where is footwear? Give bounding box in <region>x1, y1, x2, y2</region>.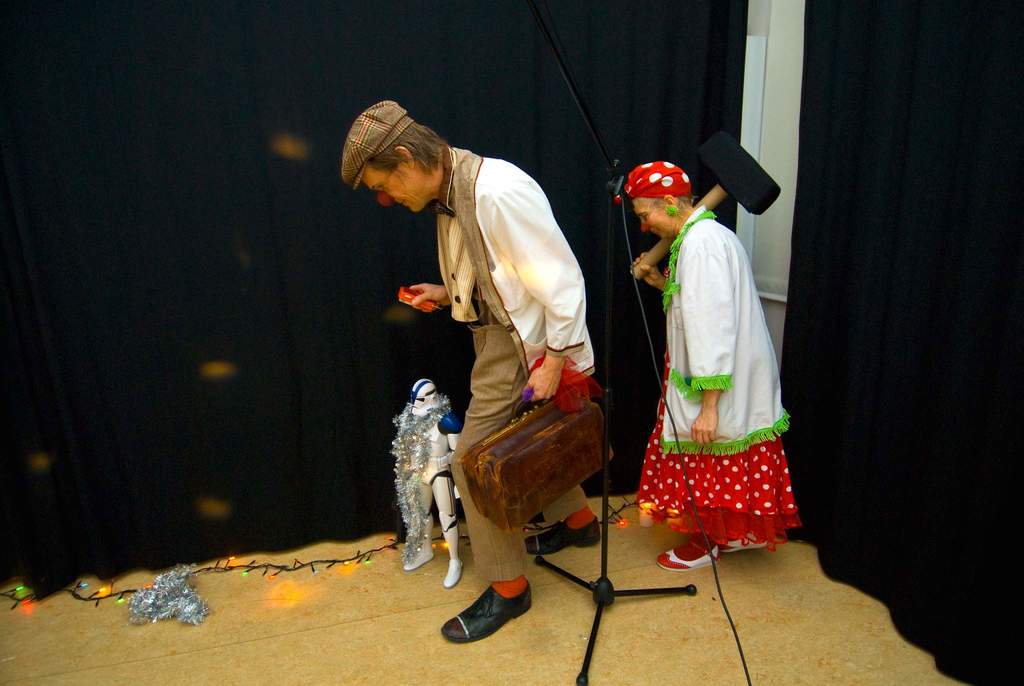
<region>524, 519, 601, 557</region>.
